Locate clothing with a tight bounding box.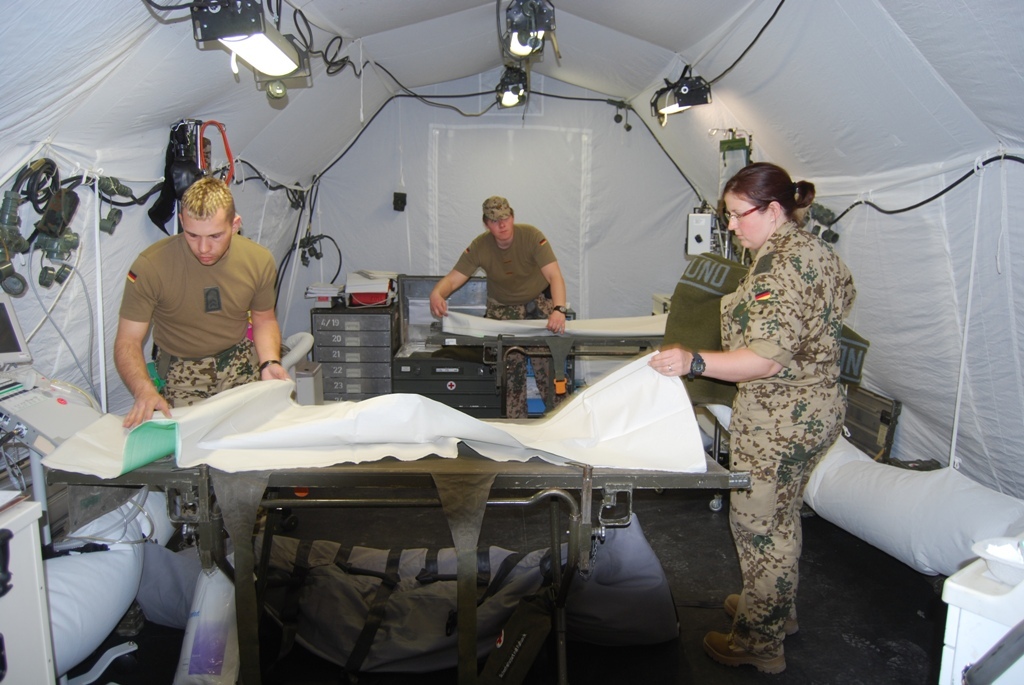
108/204/286/402.
